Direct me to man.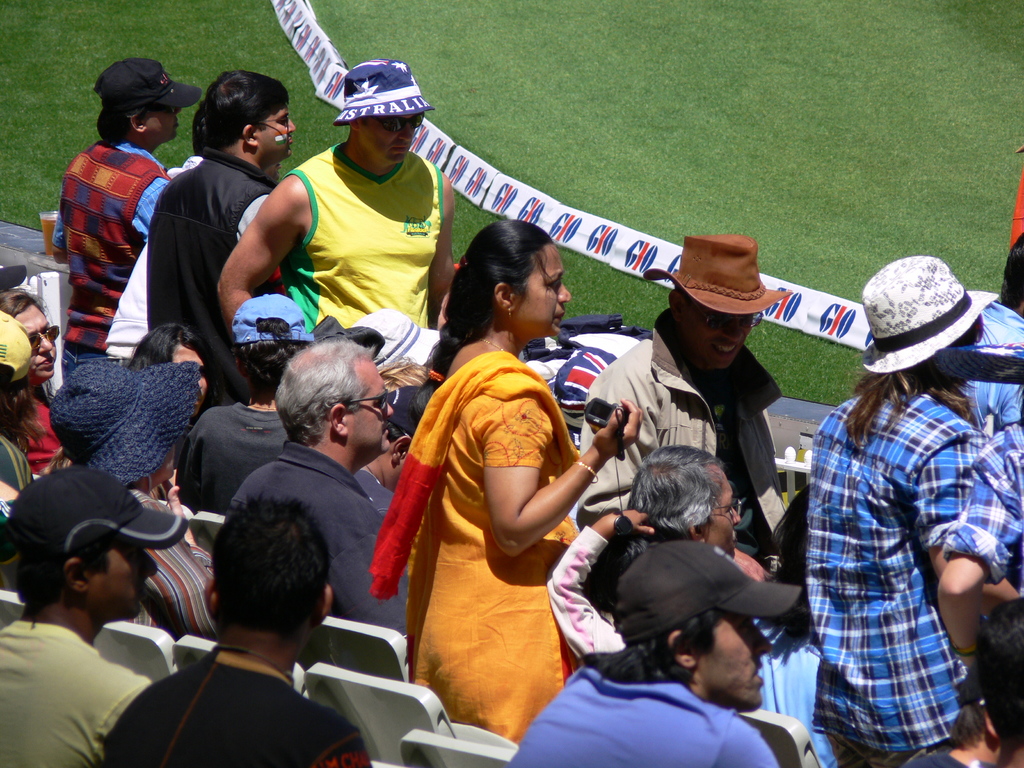
Direction: rect(578, 233, 791, 585).
